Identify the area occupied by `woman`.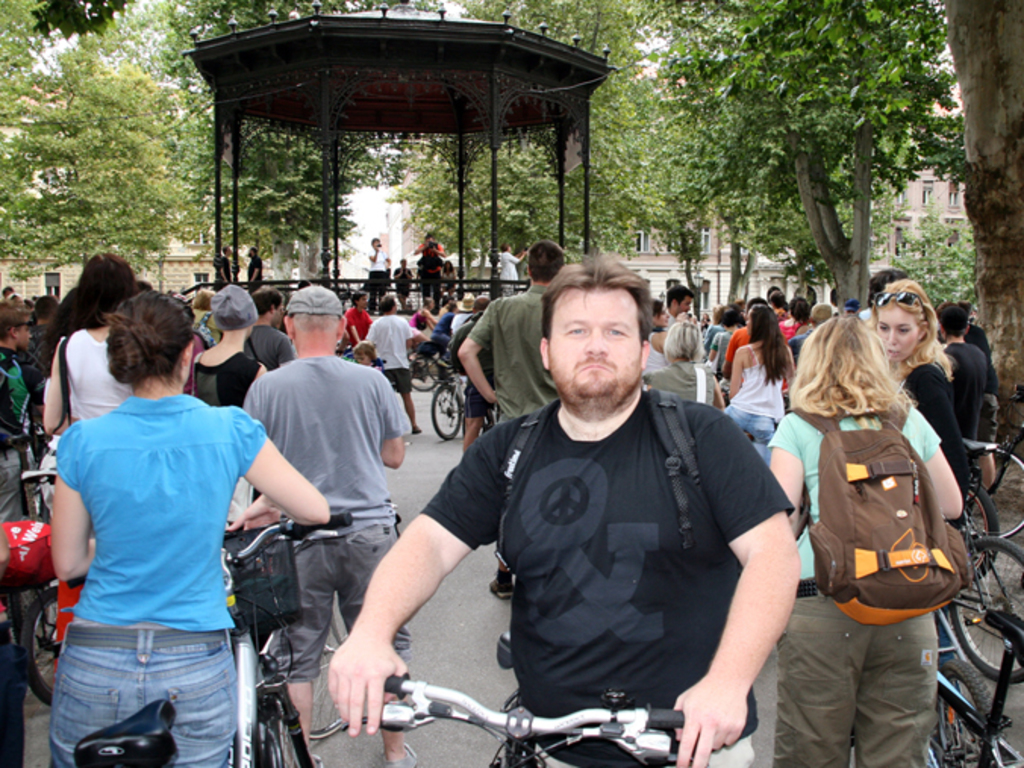
Area: locate(29, 267, 291, 759).
